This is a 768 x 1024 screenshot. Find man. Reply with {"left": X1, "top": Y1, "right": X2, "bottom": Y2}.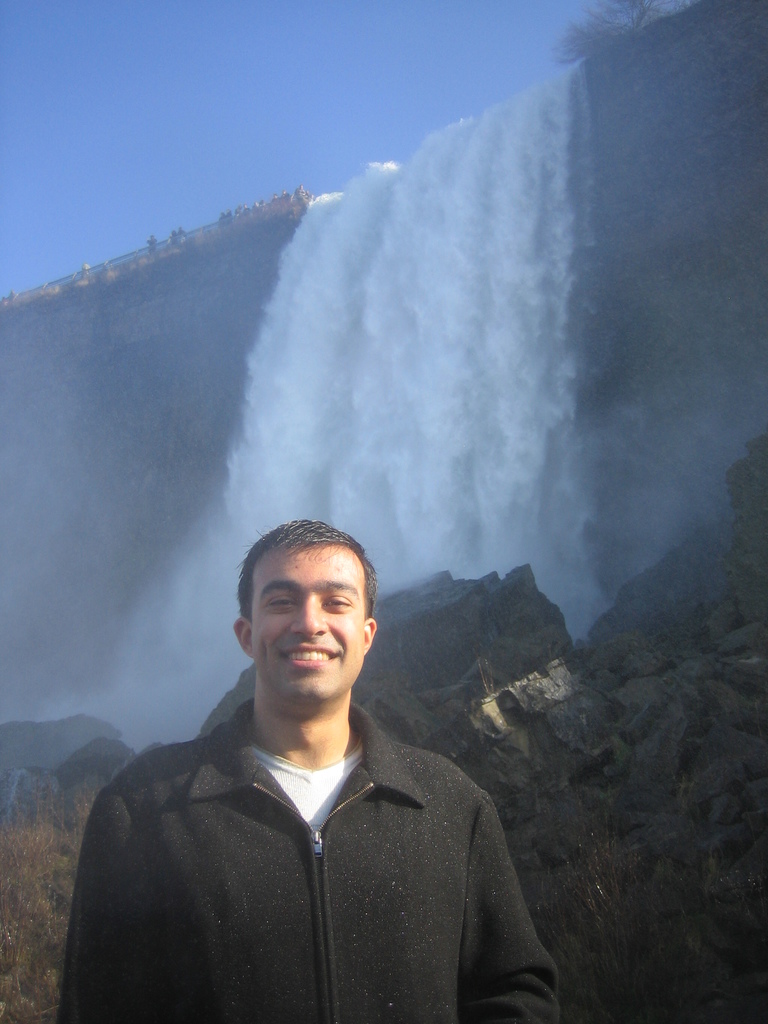
{"left": 52, "top": 520, "right": 557, "bottom": 1023}.
